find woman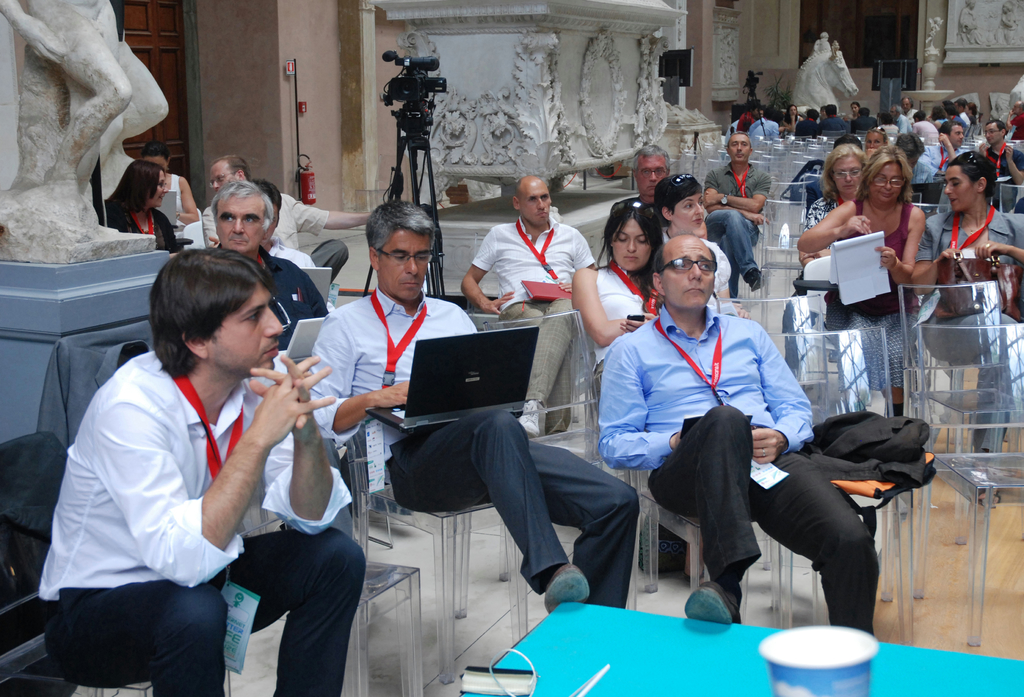
pyautogui.locateOnScreen(102, 161, 182, 249)
